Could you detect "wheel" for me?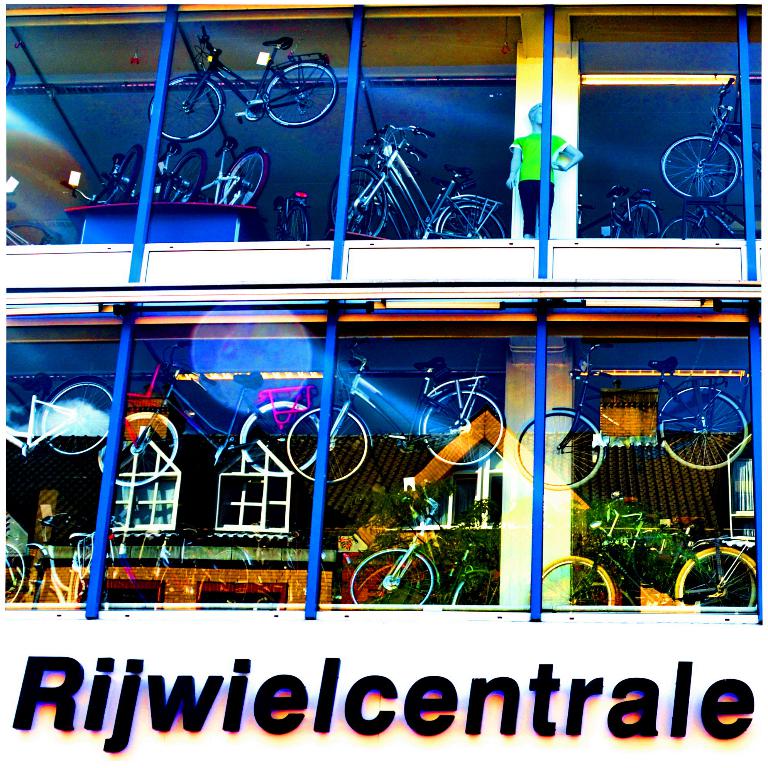
Detection result: [x1=347, y1=544, x2=439, y2=607].
